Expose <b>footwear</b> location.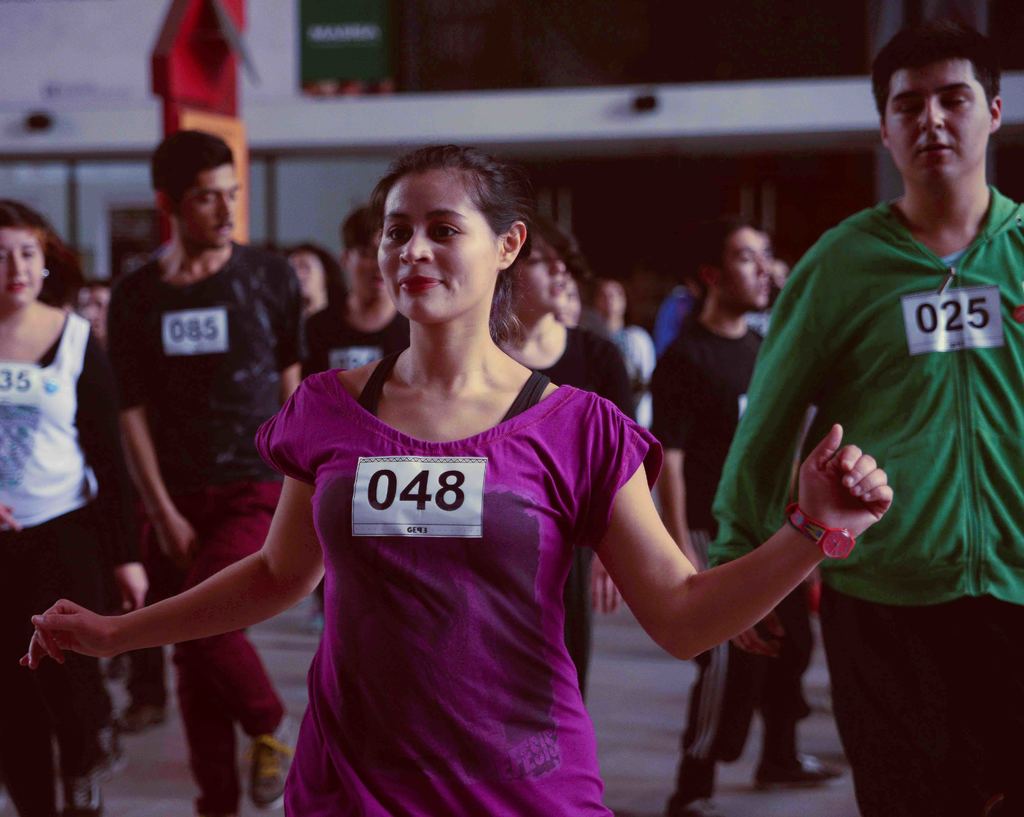
Exposed at bbox=(120, 698, 169, 733).
